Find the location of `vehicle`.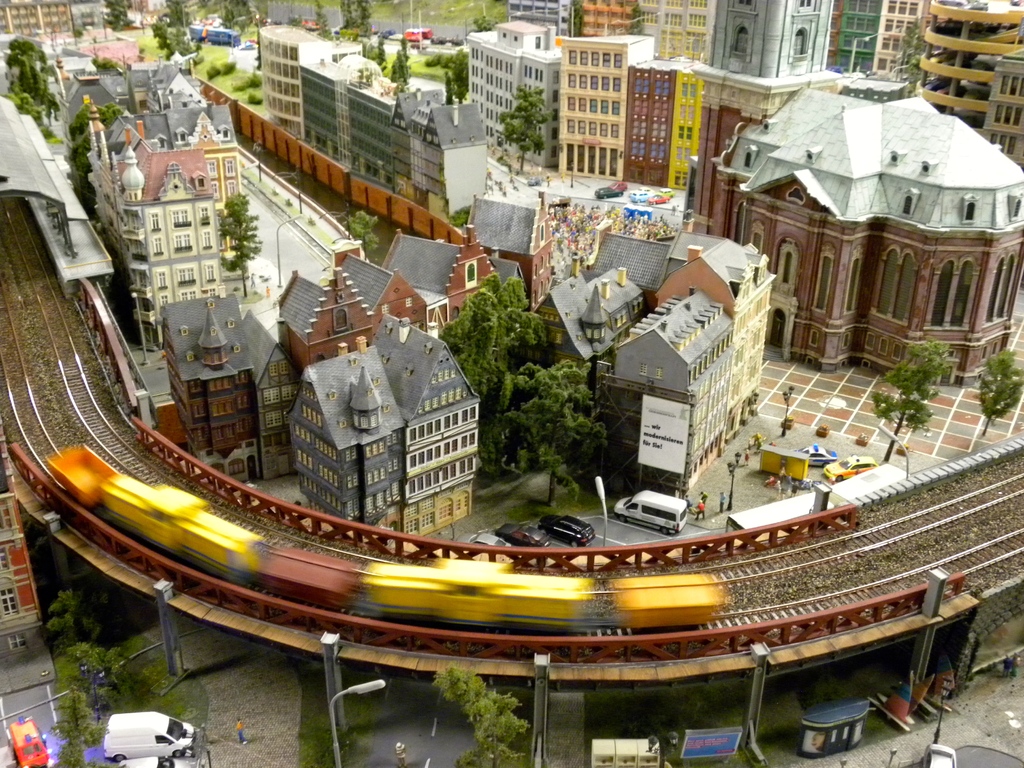
Location: (924,744,953,767).
